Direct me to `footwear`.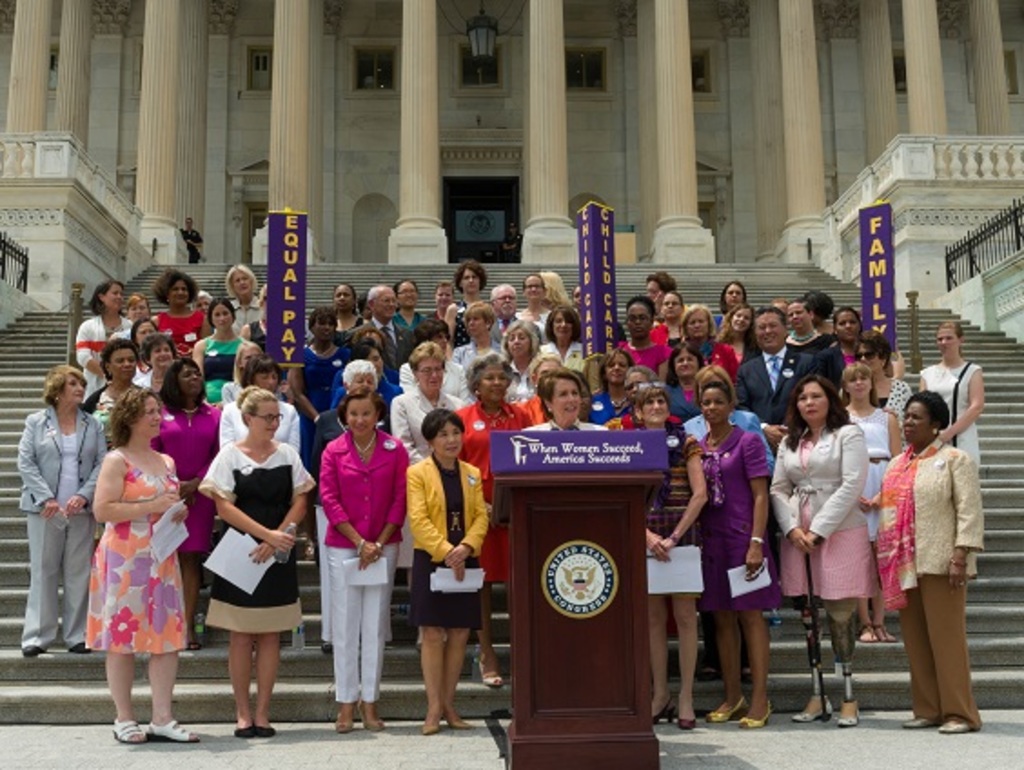
Direction: {"x1": 476, "y1": 659, "x2": 503, "y2": 685}.
